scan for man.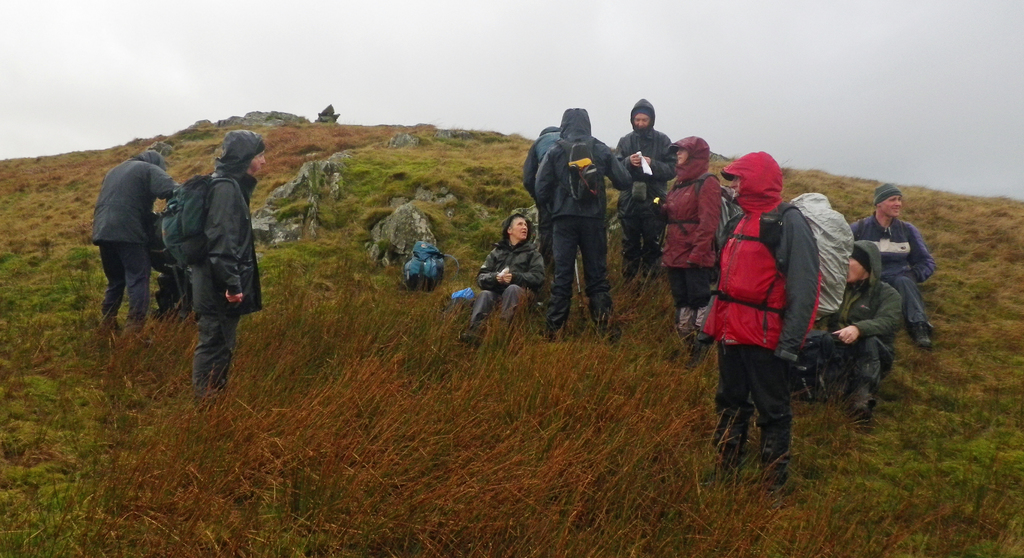
Scan result: <box>531,104,634,339</box>.
